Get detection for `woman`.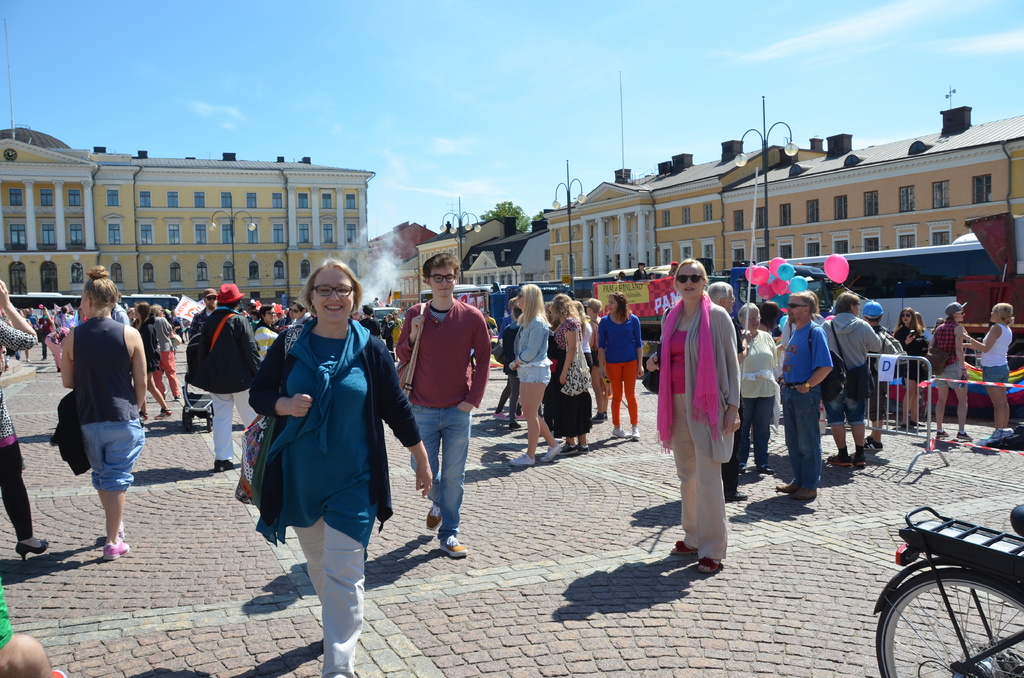
Detection: x1=509 y1=282 x2=563 y2=466.
